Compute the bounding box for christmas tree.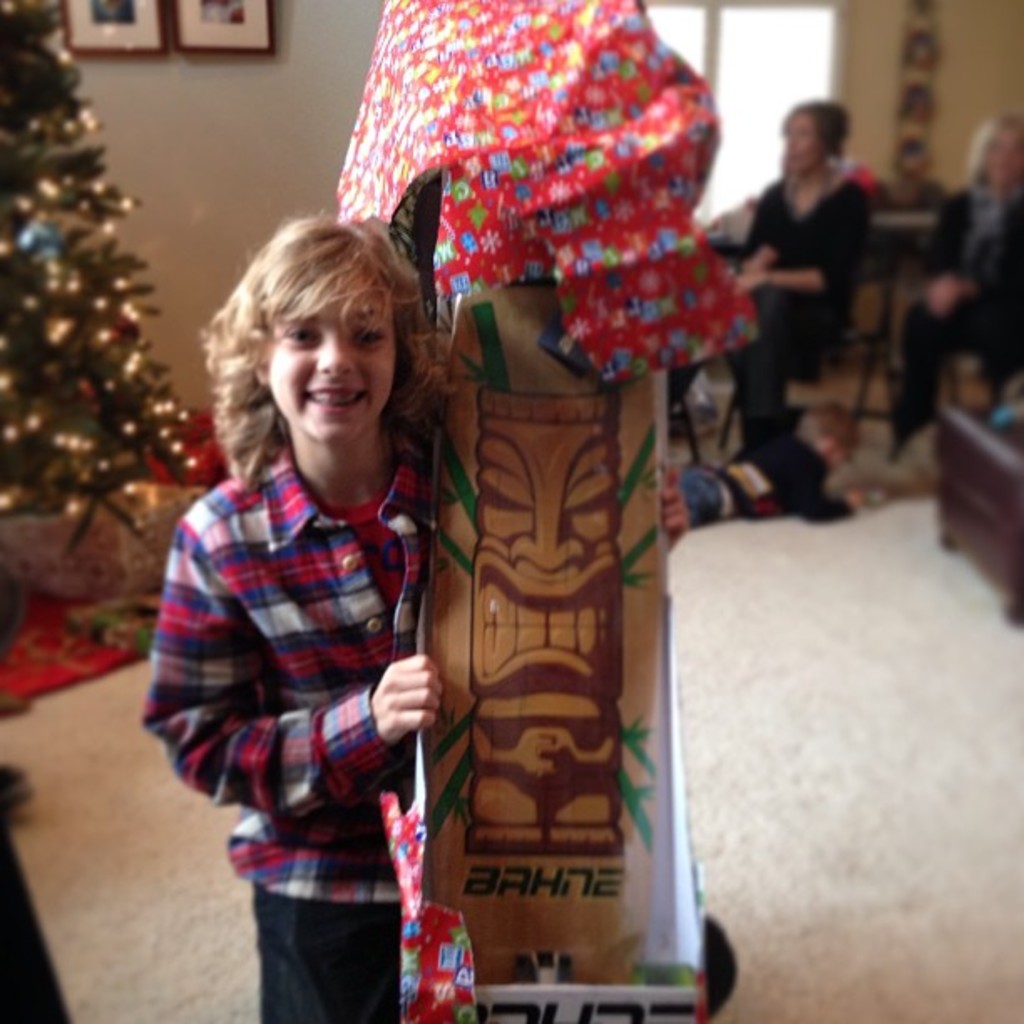
x1=0 y1=0 x2=214 y2=581.
